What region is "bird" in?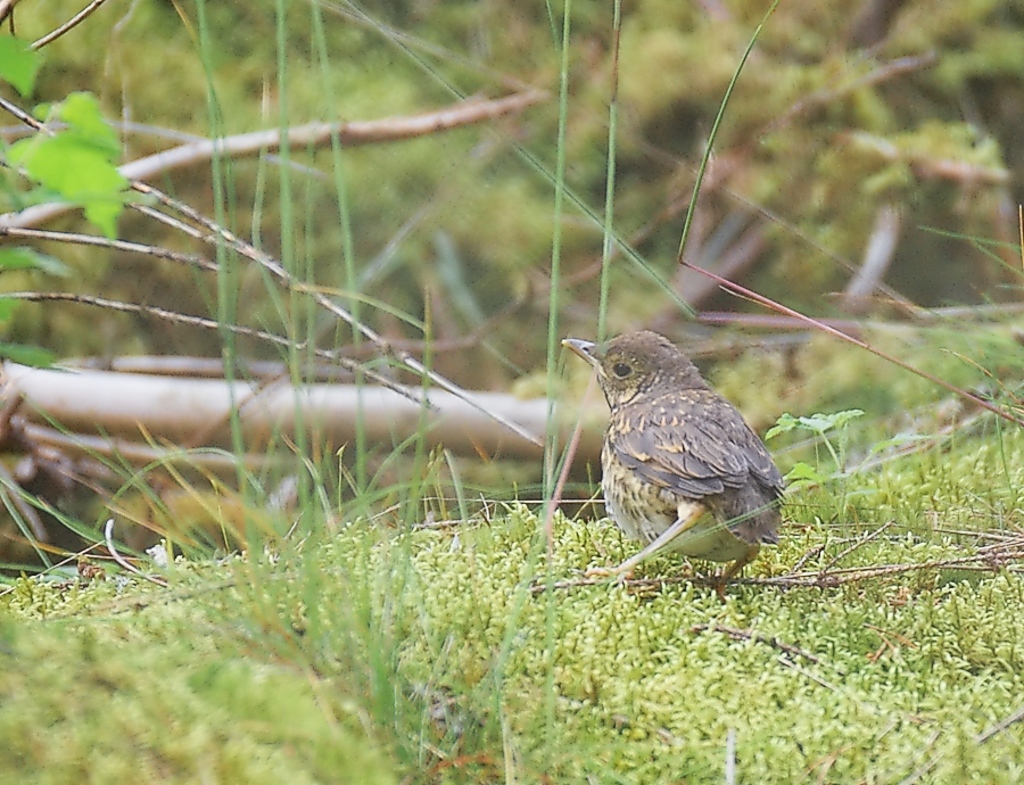
Rect(568, 321, 806, 589).
